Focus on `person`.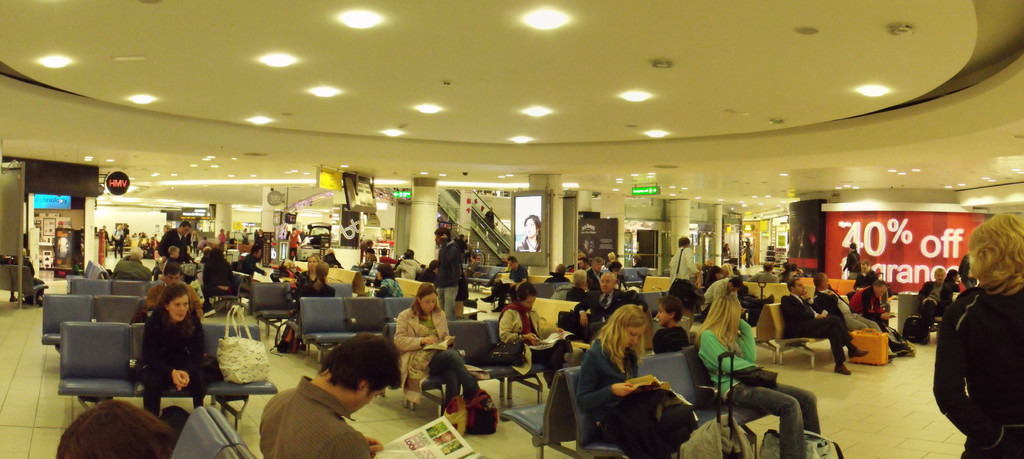
Focused at 575 307 676 458.
